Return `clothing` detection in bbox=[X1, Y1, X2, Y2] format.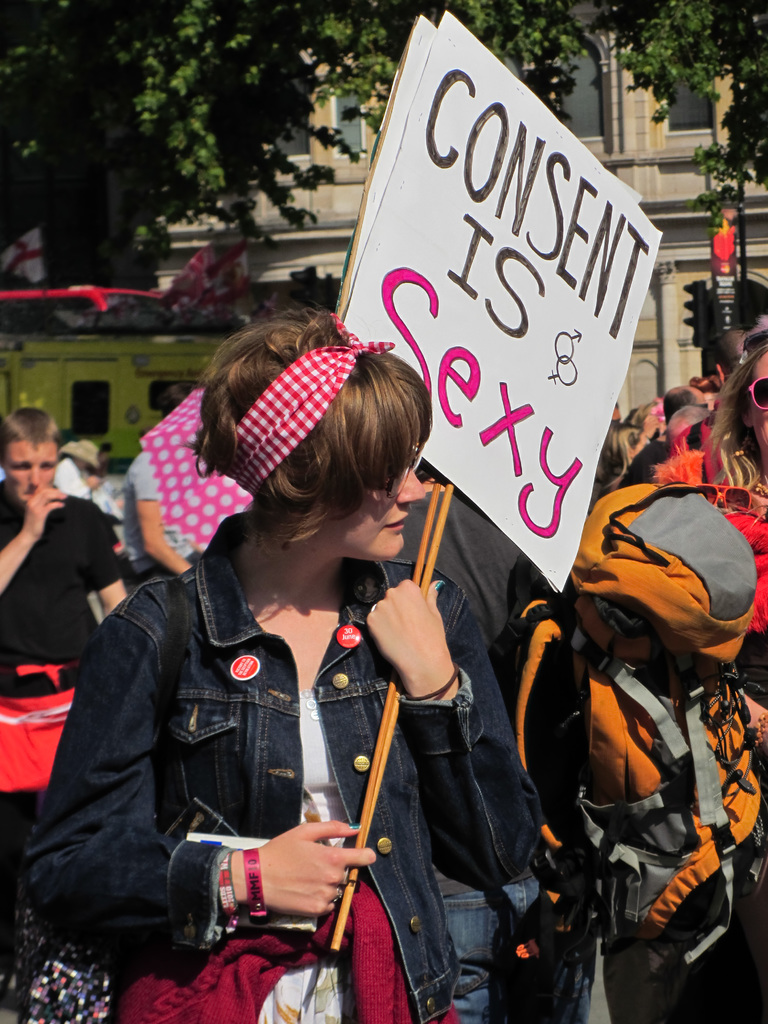
bbox=[0, 488, 133, 998].
